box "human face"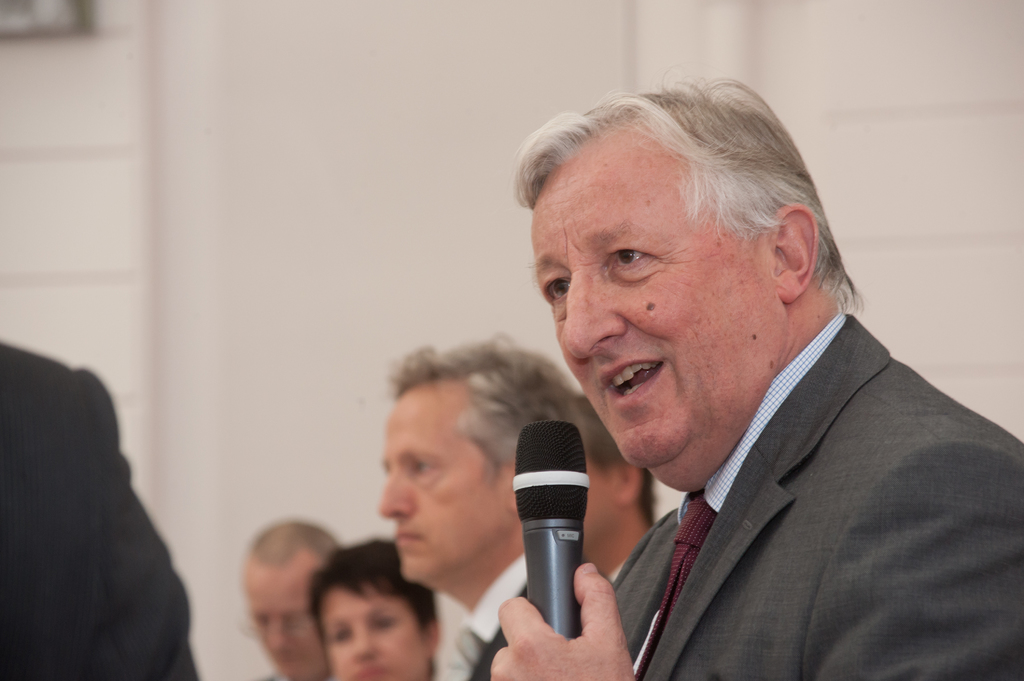
{"x1": 532, "y1": 167, "x2": 752, "y2": 482}
